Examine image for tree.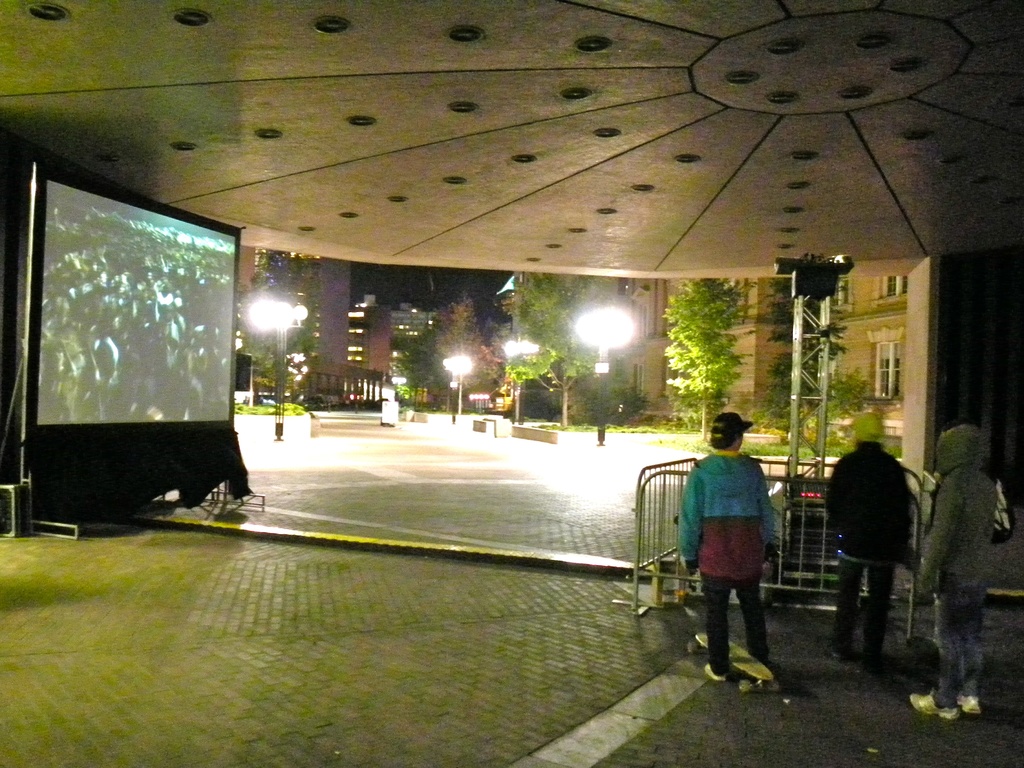
Examination result: box(670, 283, 751, 404).
